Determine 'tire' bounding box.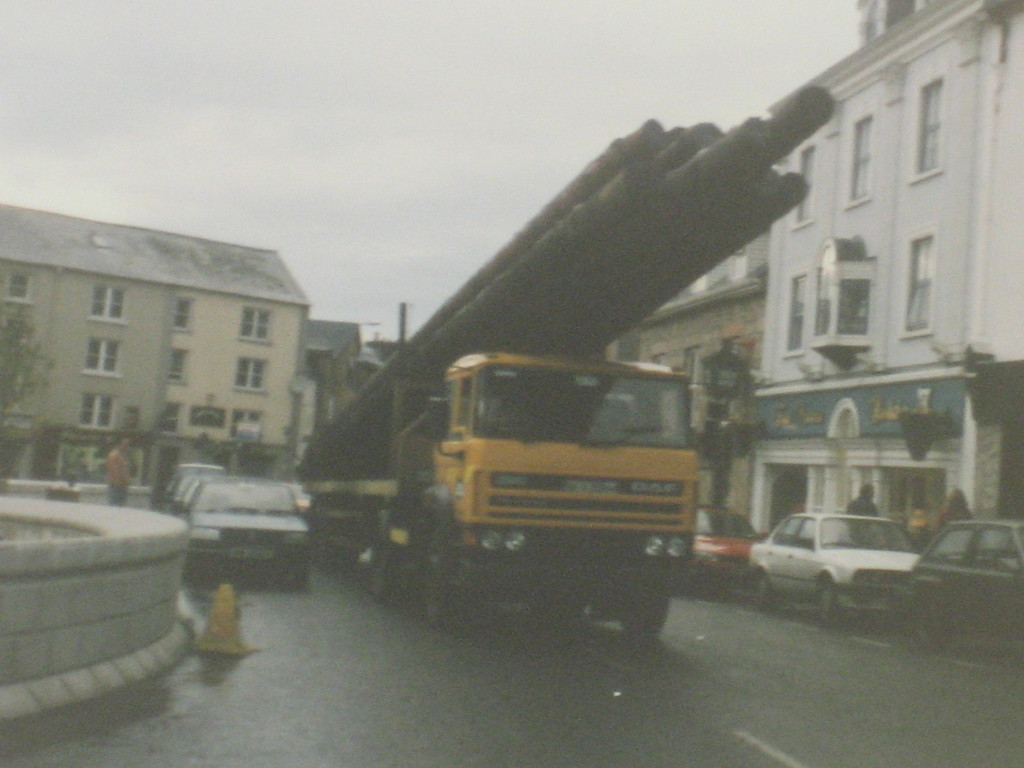
Determined: (620, 588, 678, 639).
